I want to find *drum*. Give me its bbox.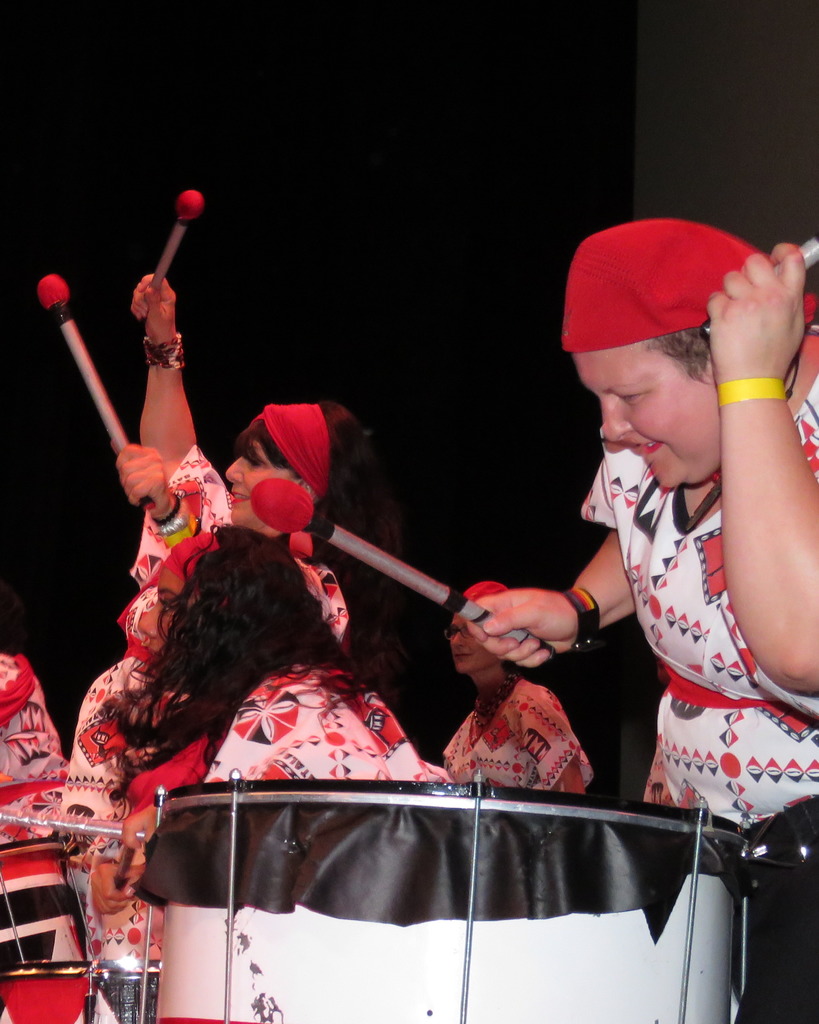
[0,958,123,1023].
